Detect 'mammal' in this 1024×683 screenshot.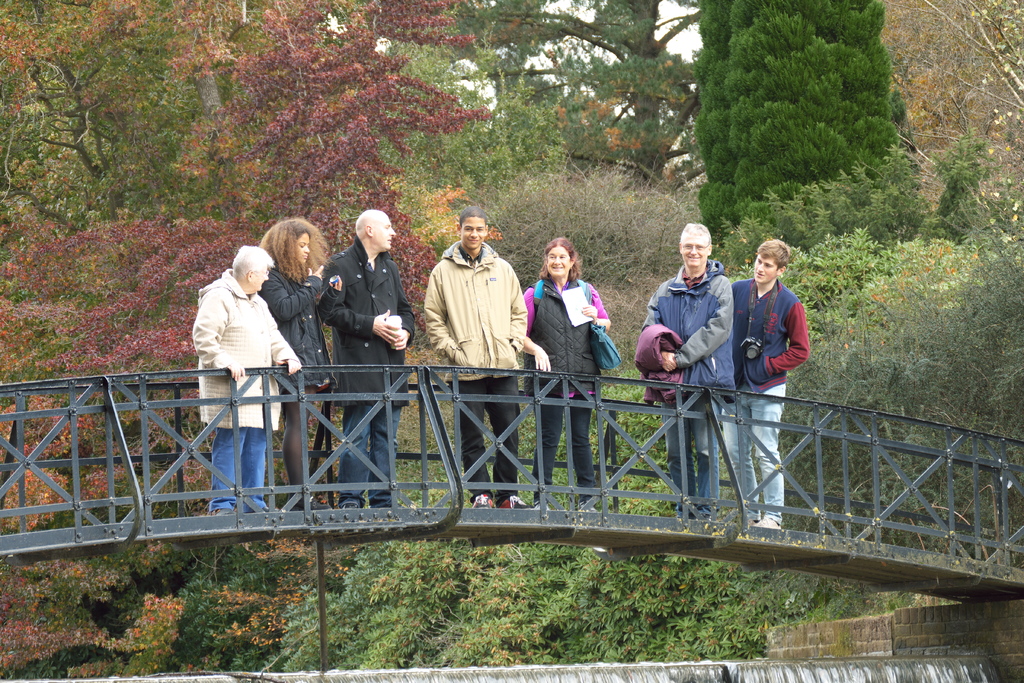
Detection: [184,236,300,493].
